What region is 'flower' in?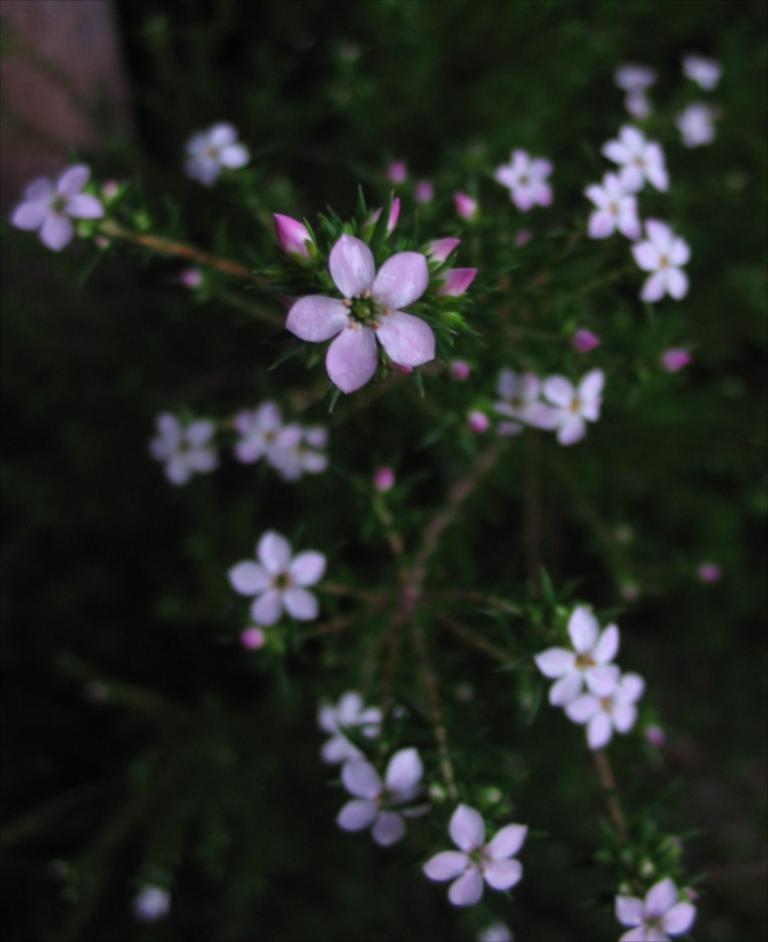
box(677, 54, 724, 96).
